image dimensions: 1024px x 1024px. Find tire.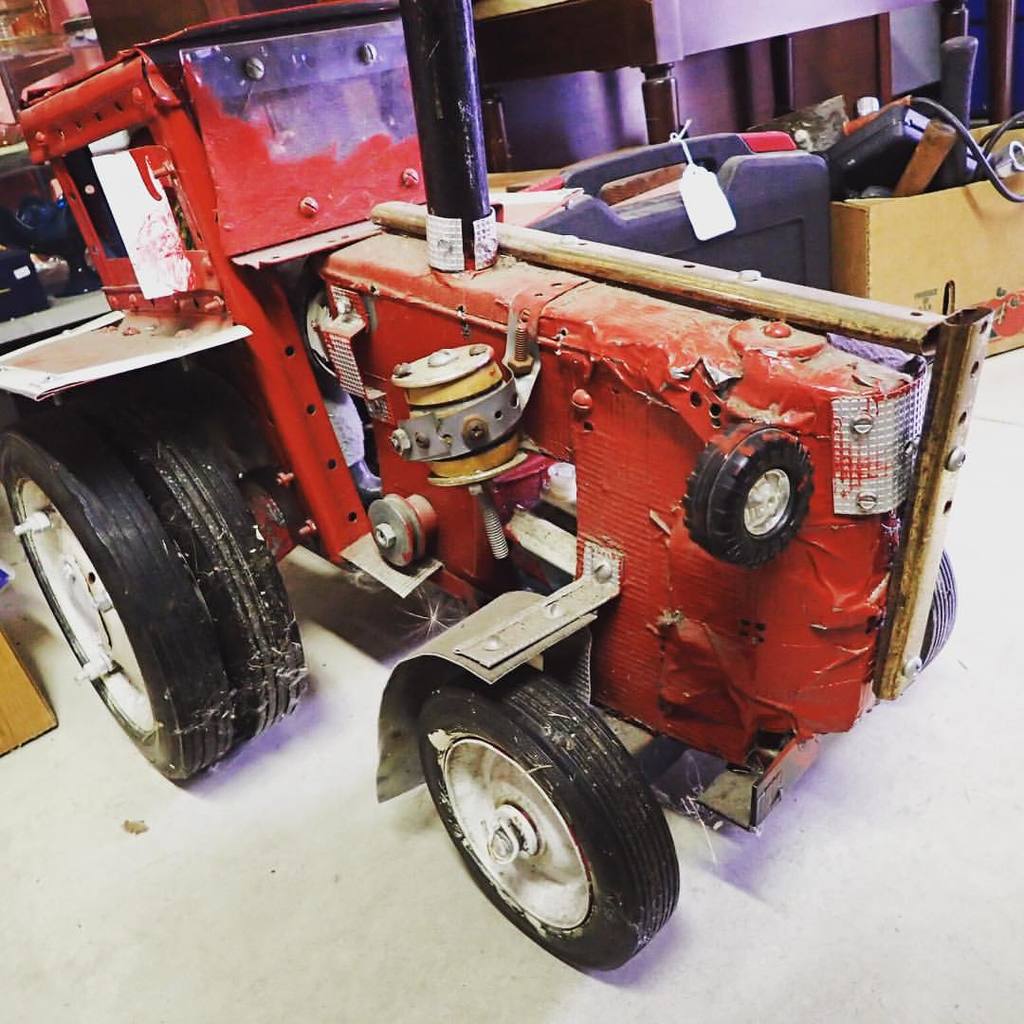
rect(904, 547, 955, 671).
